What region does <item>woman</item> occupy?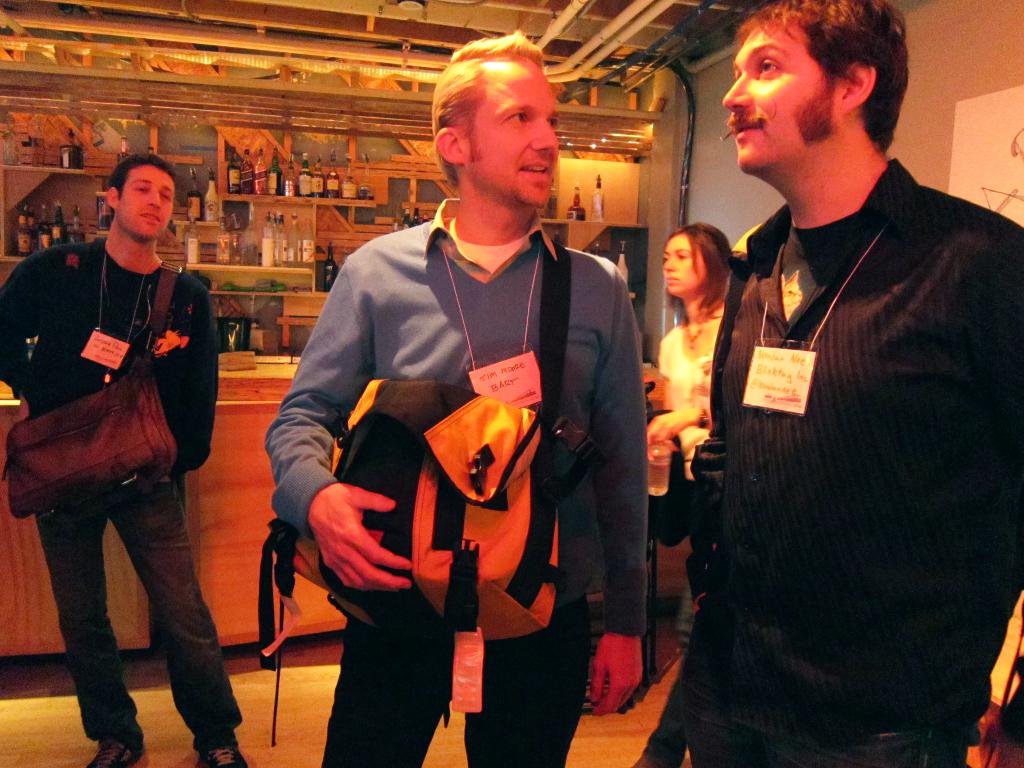
box(669, 36, 997, 748).
